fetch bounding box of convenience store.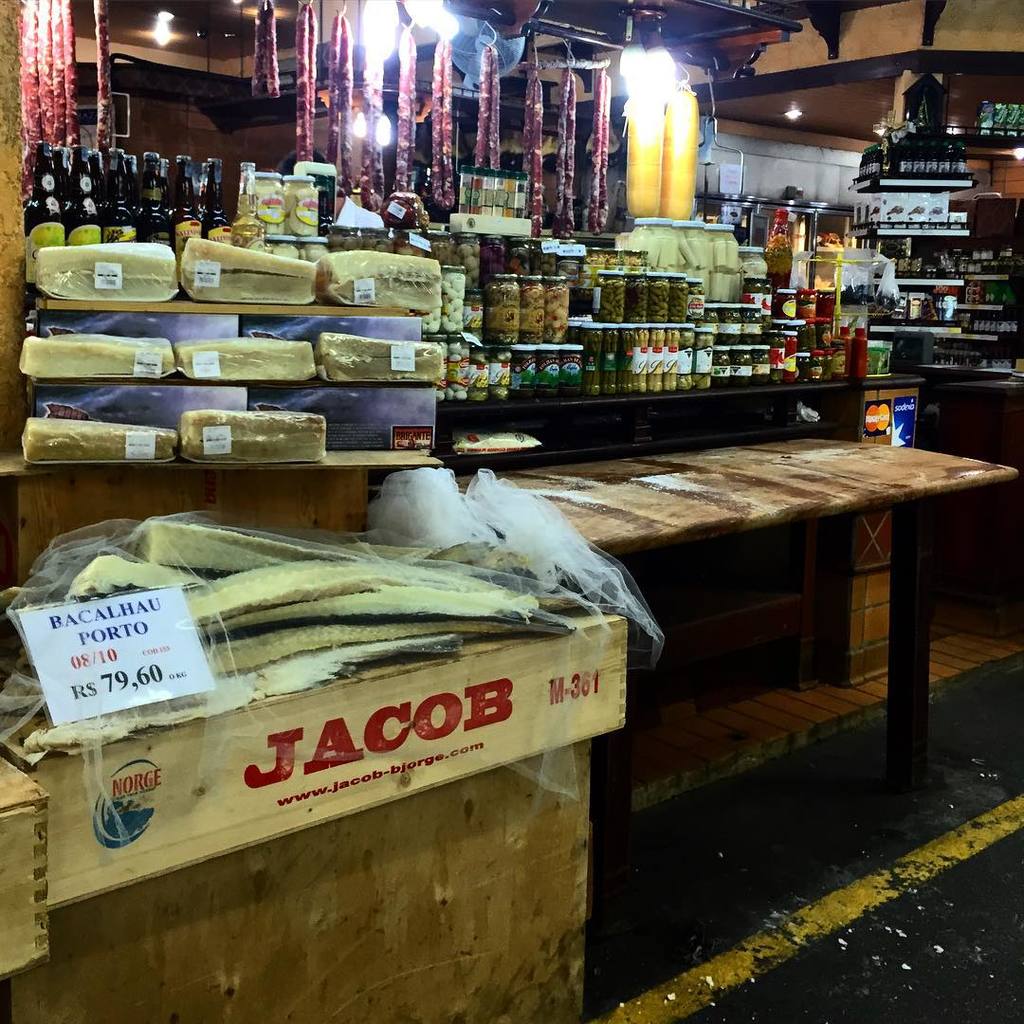
Bbox: (0, 51, 1023, 1023).
